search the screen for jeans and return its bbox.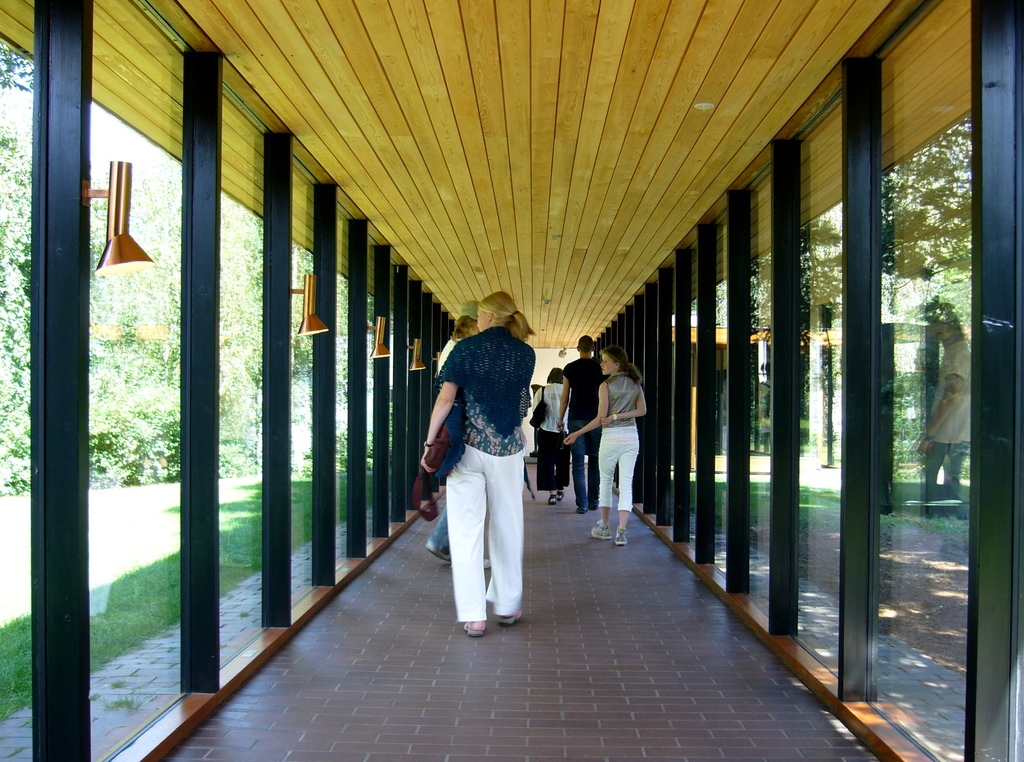
Found: bbox(424, 509, 445, 556).
